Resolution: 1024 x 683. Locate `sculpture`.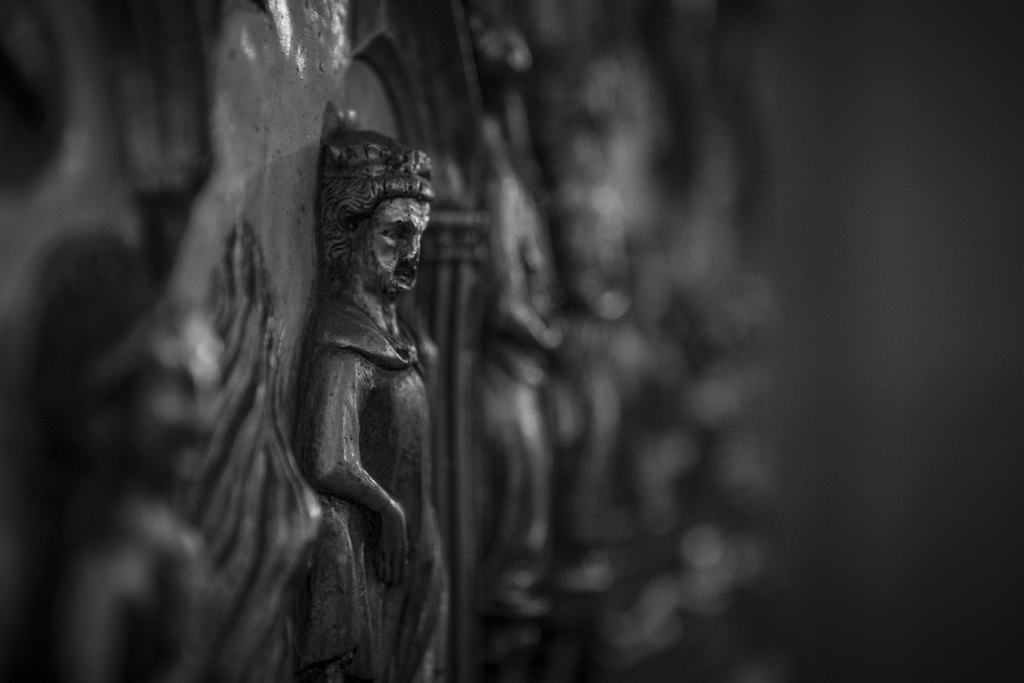
region(296, 127, 446, 682).
